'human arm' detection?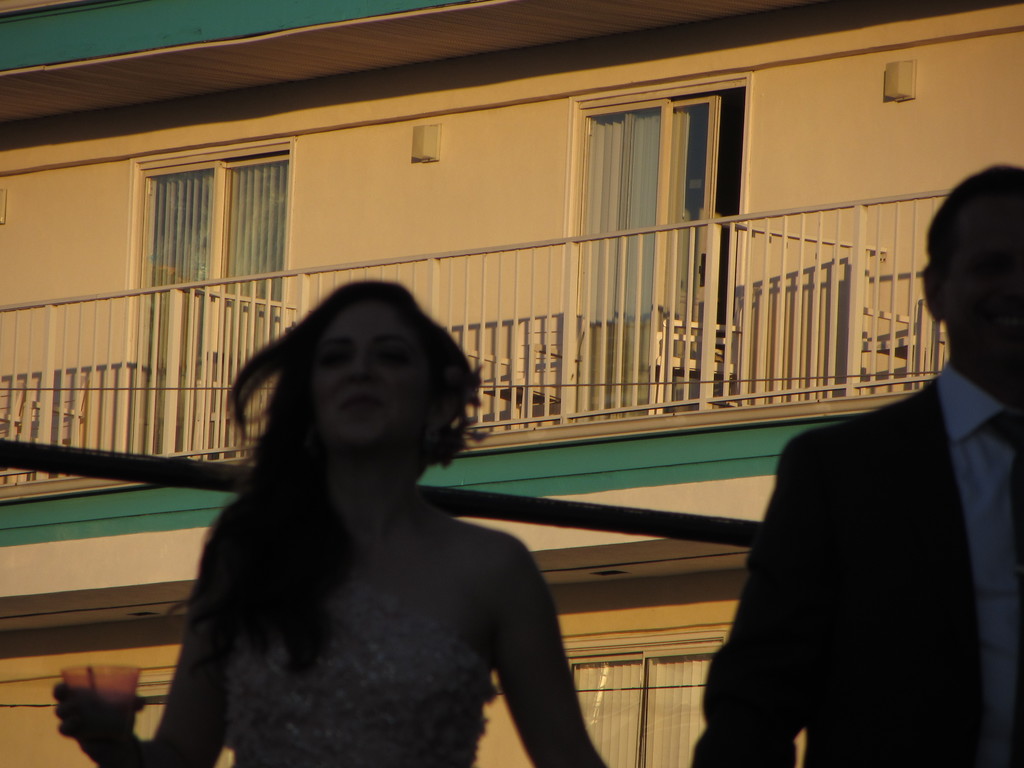
461/511/579/751
